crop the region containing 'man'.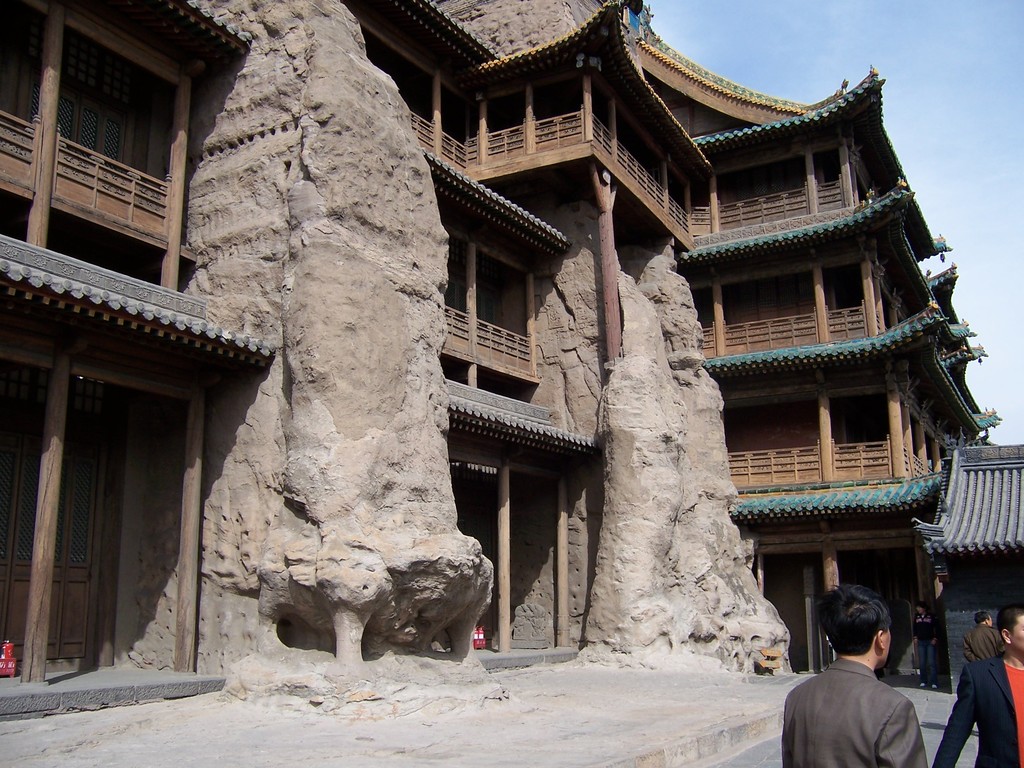
Crop region: region(932, 605, 1023, 767).
